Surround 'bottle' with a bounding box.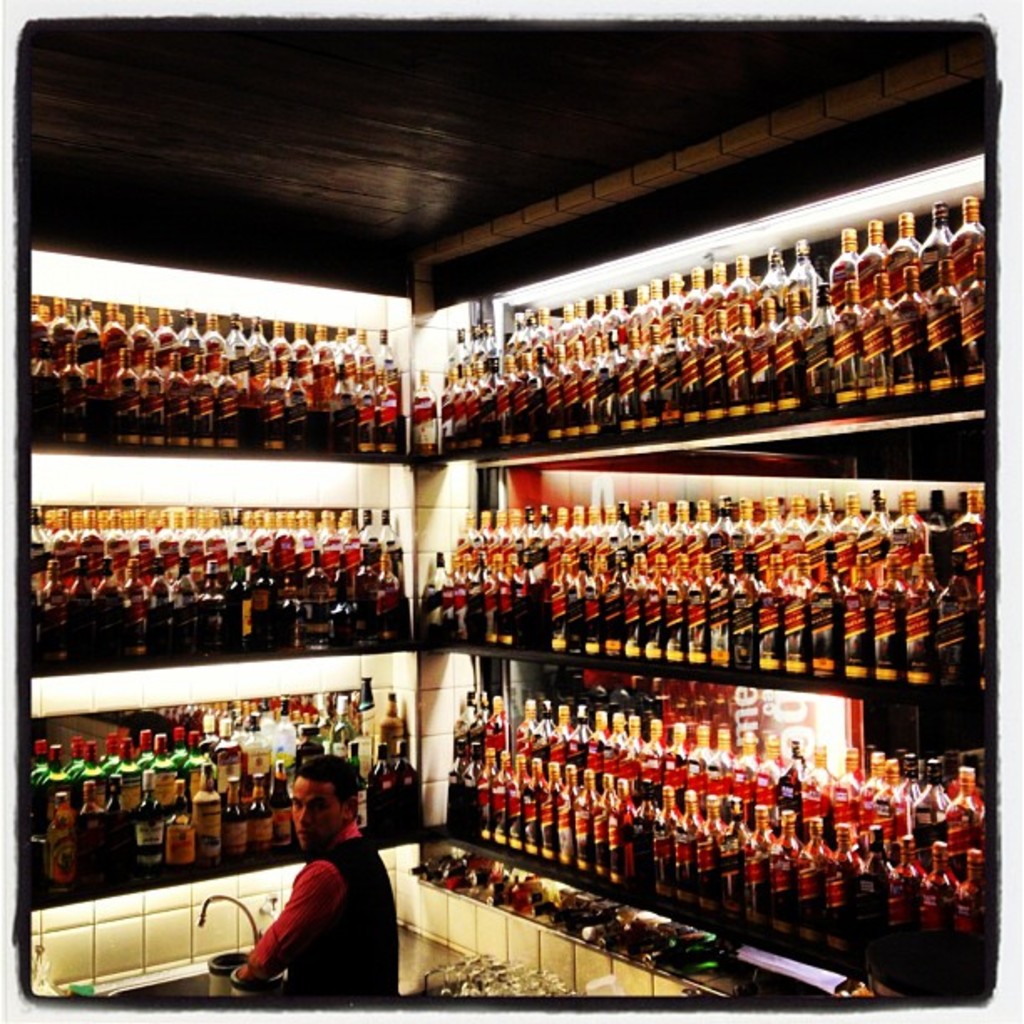
locate(562, 699, 591, 785).
